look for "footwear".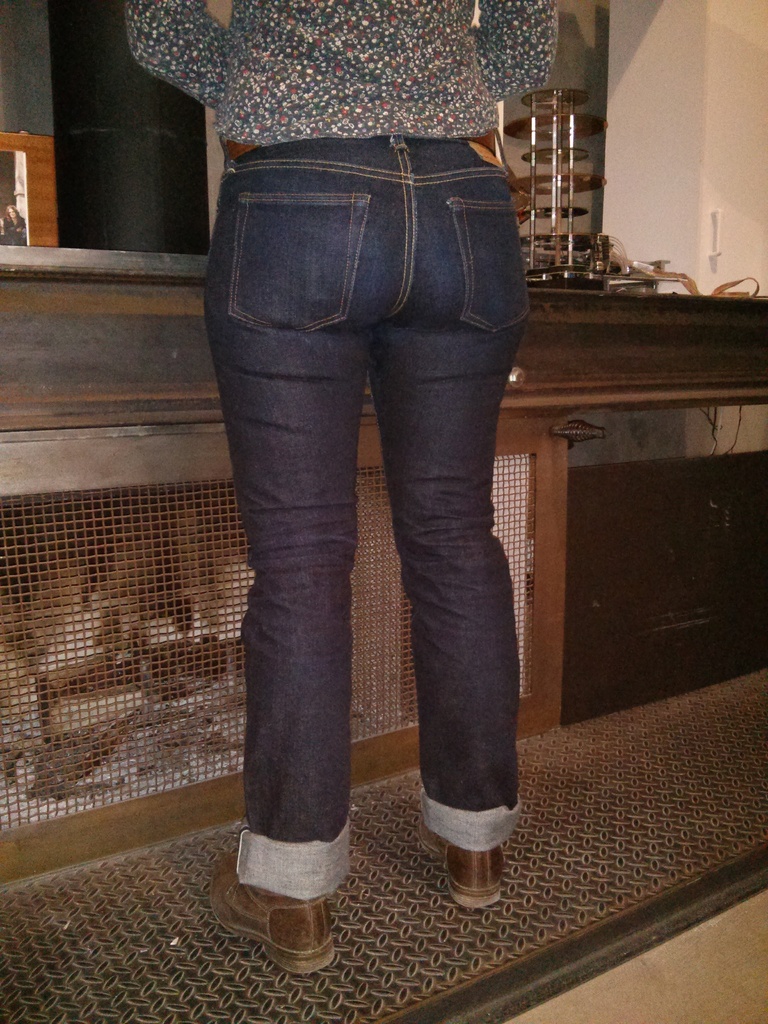
Found: box=[413, 816, 504, 915].
